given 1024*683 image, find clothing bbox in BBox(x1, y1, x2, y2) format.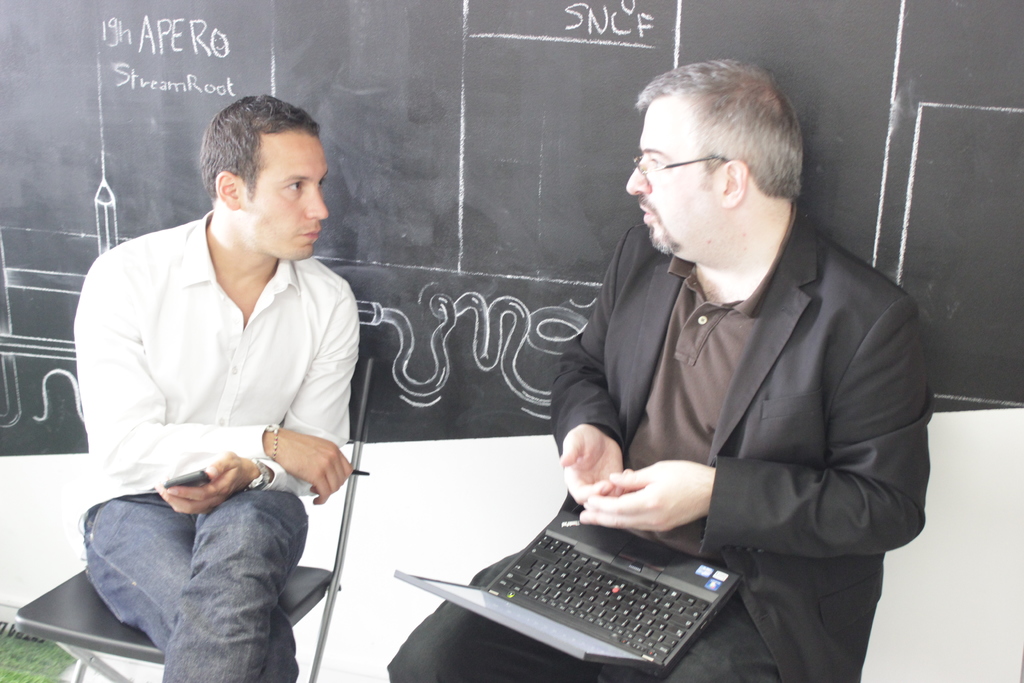
BBox(75, 181, 362, 616).
